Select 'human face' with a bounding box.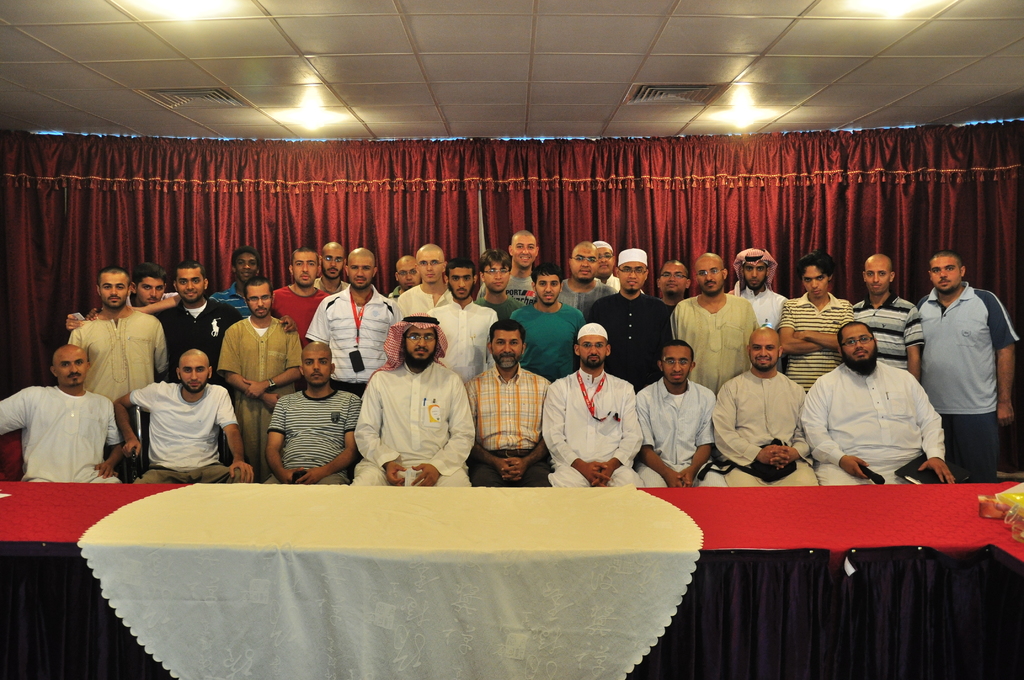
579 333 608 367.
